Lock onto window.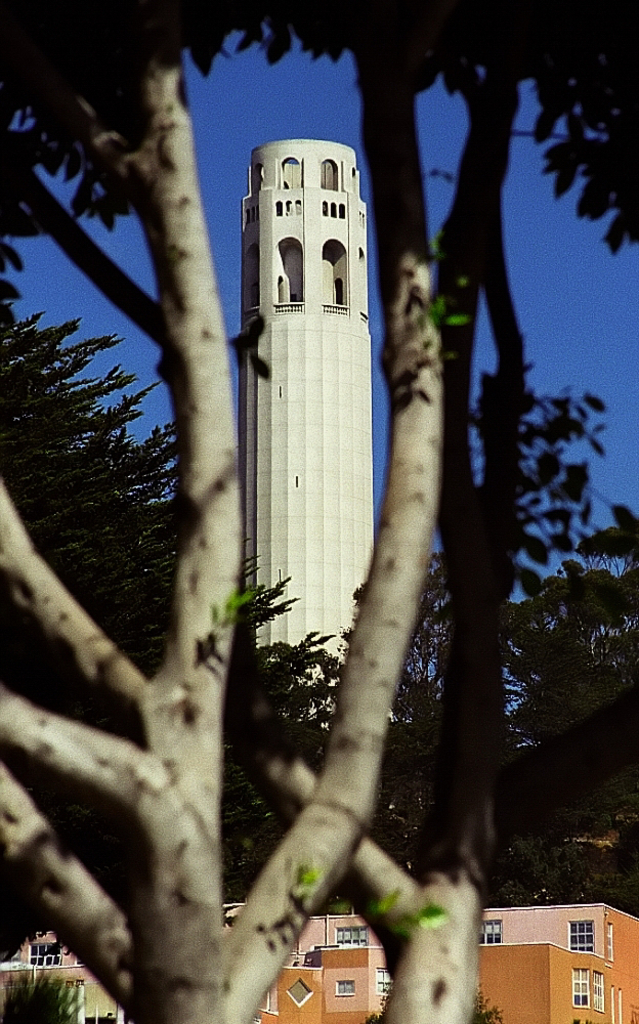
Locked: locate(488, 913, 508, 952).
